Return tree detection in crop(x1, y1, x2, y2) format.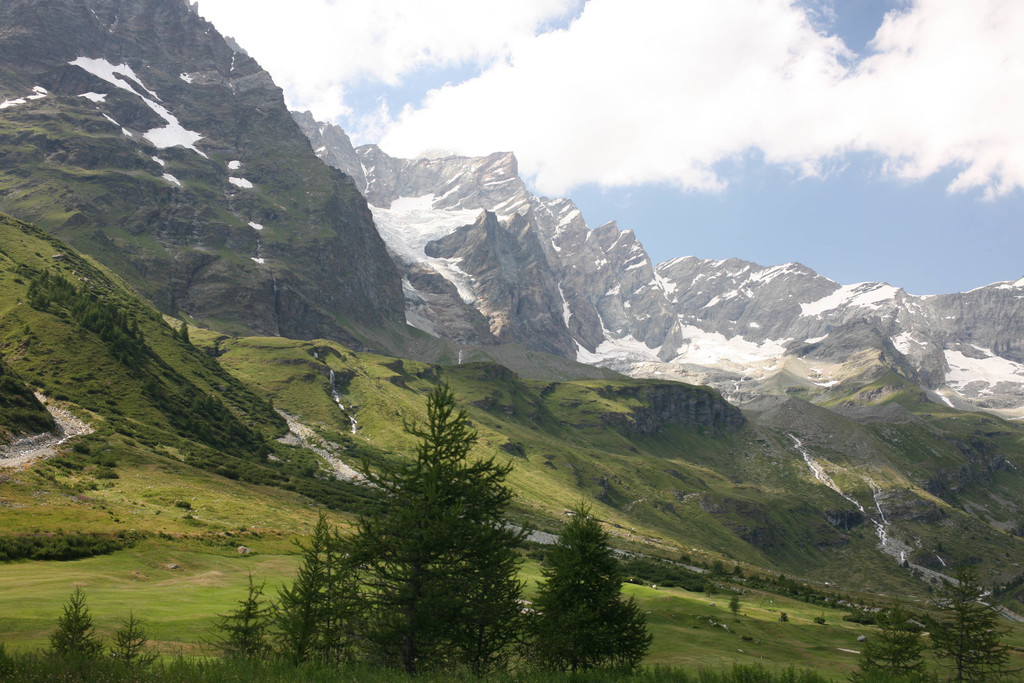
crop(530, 498, 652, 673).
